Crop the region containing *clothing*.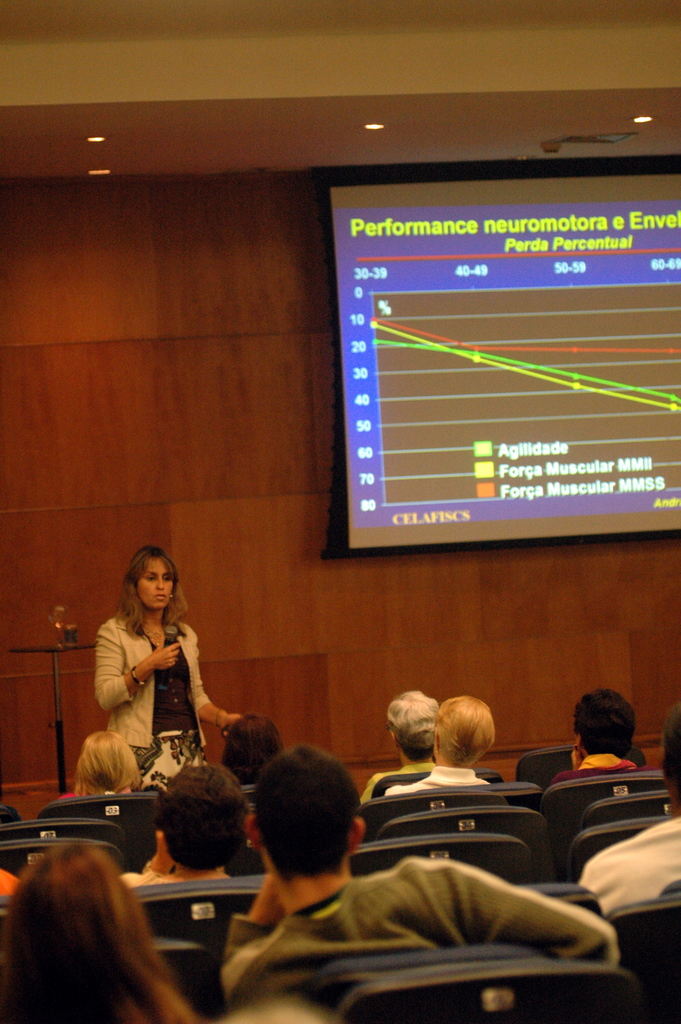
Crop region: x1=82, y1=595, x2=224, y2=790.
